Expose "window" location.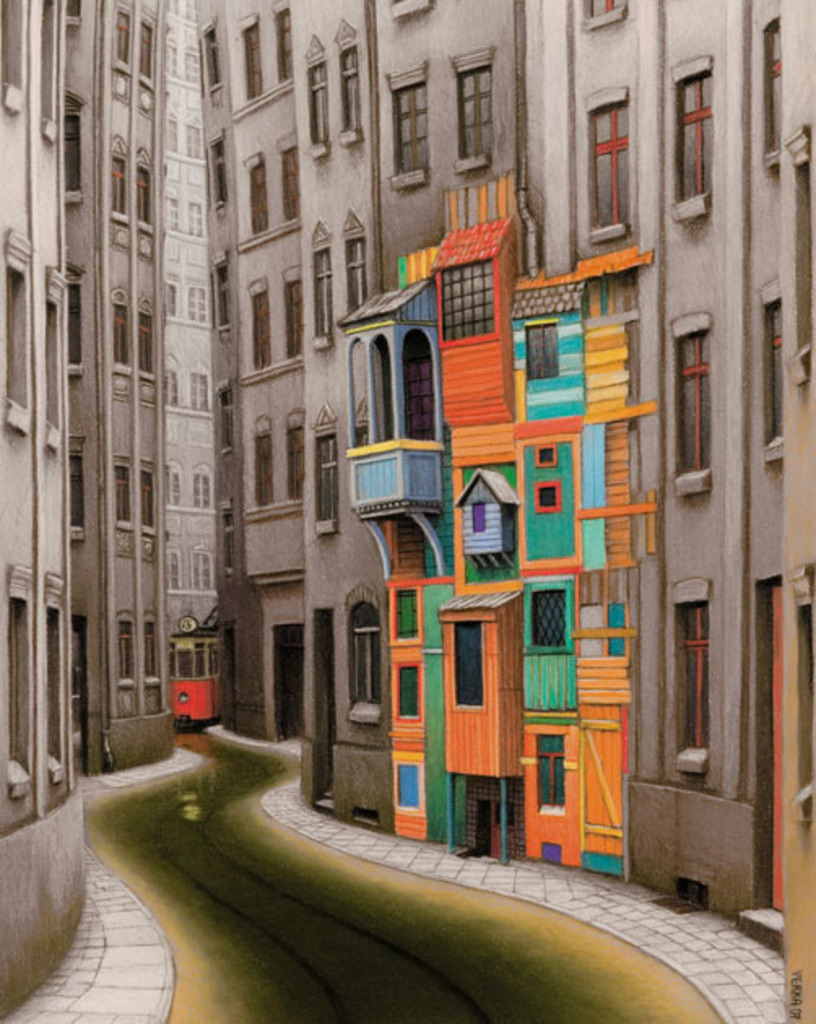
Exposed at Rect(249, 424, 278, 501).
